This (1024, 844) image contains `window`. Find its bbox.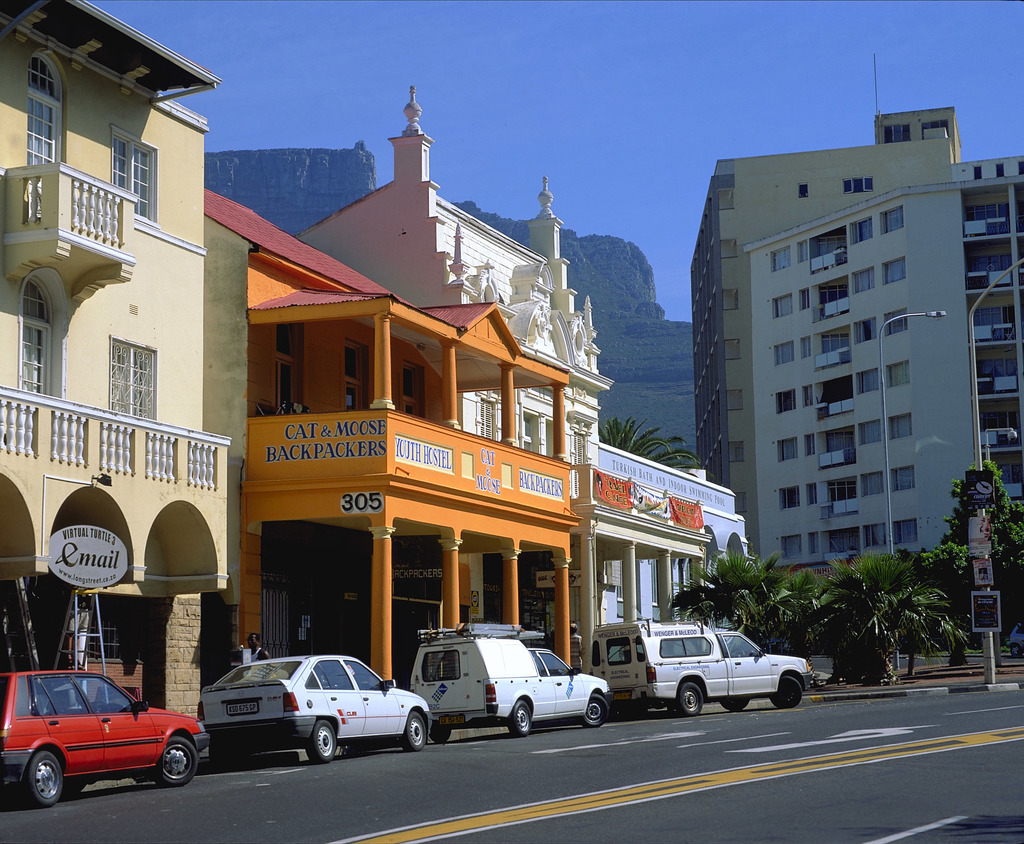
(x1=860, y1=521, x2=888, y2=546).
